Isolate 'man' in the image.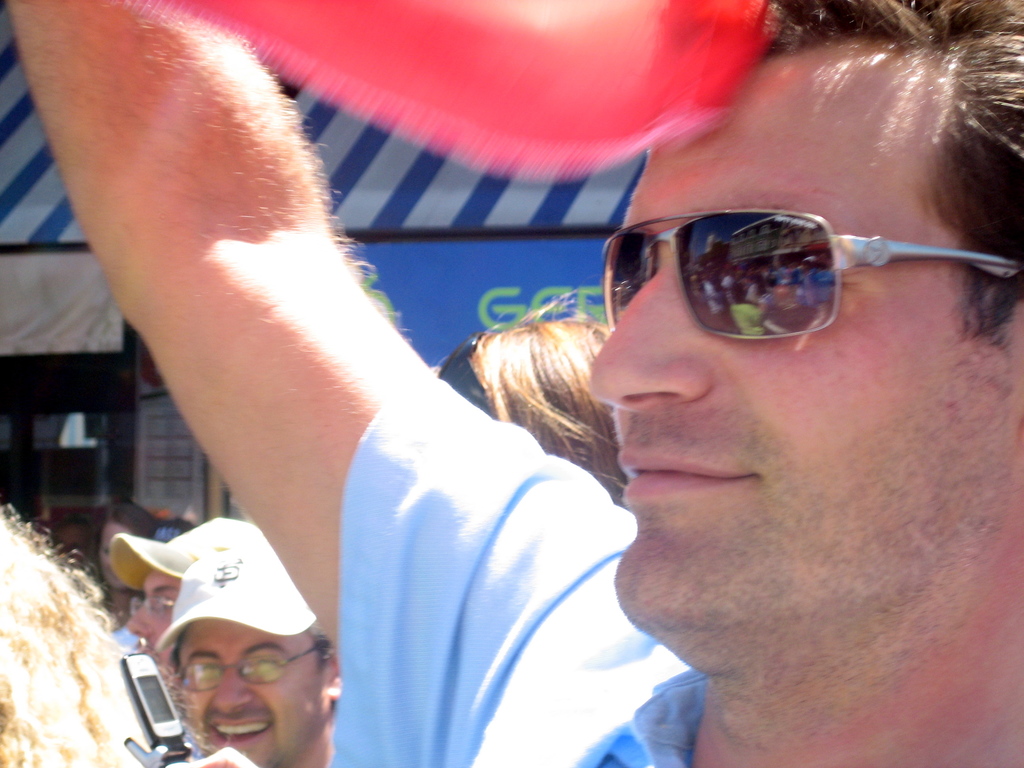
Isolated region: (left=106, top=513, right=250, bottom=665).
